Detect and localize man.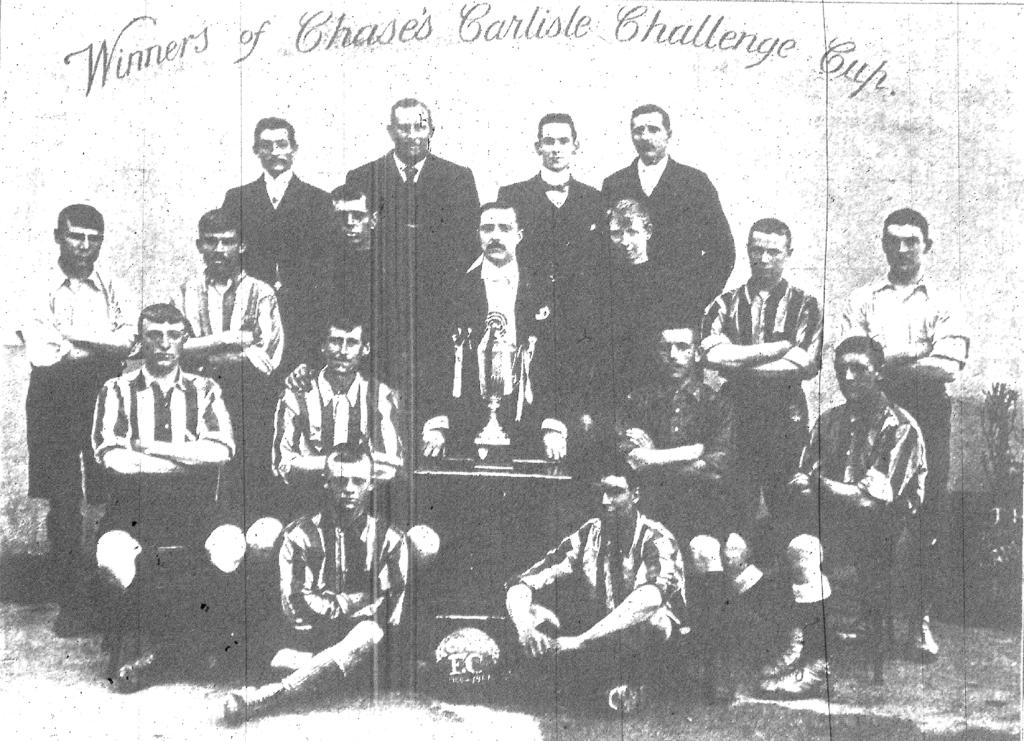
Localized at left=92, top=300, right=248, bottom=688.
